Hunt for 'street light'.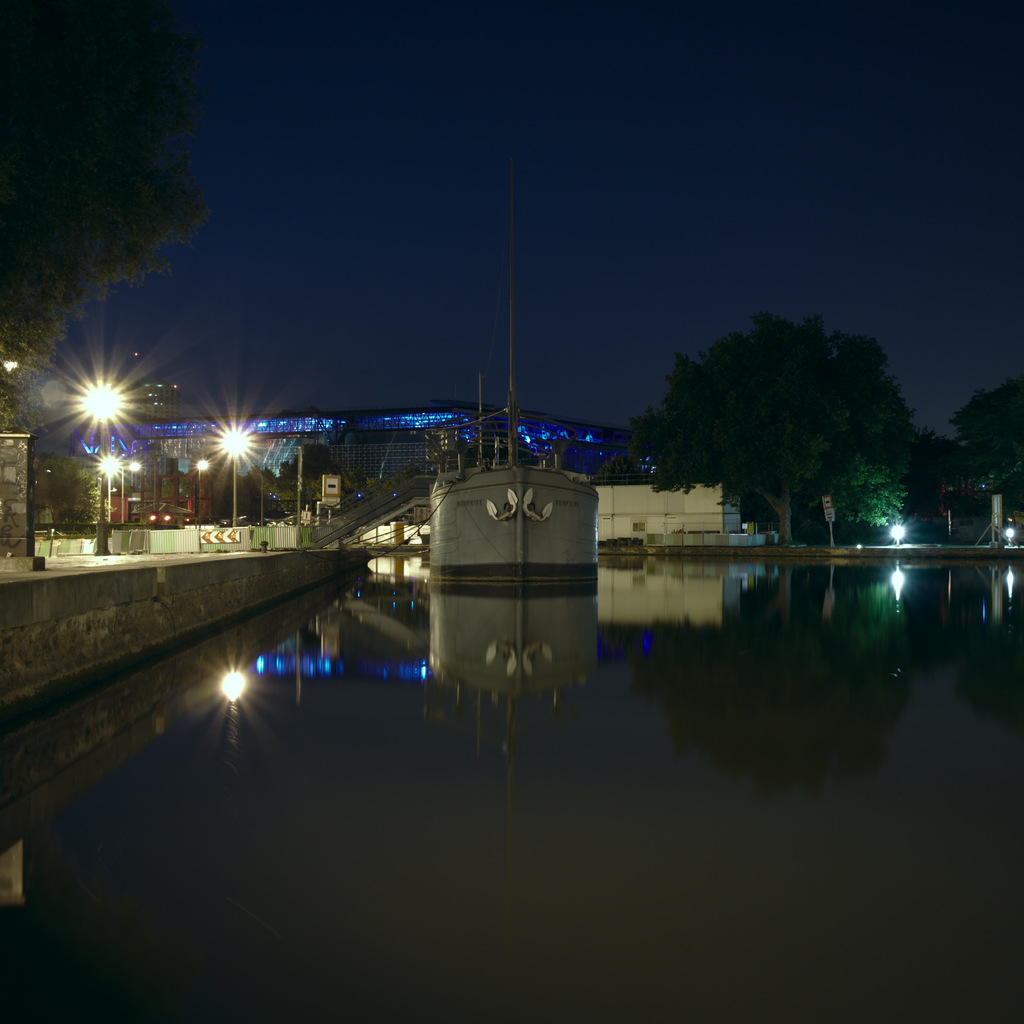
Hunted down at select_region(97, 455, 120, 530).
